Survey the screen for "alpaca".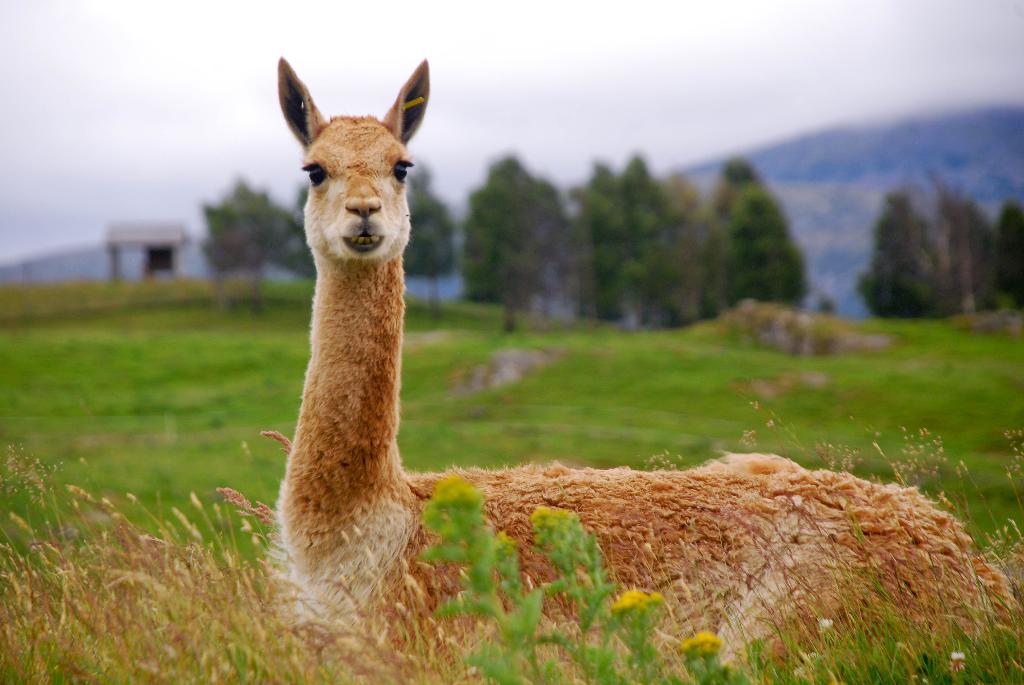
Survey found: Rect(268, 48, 1018, 684).
